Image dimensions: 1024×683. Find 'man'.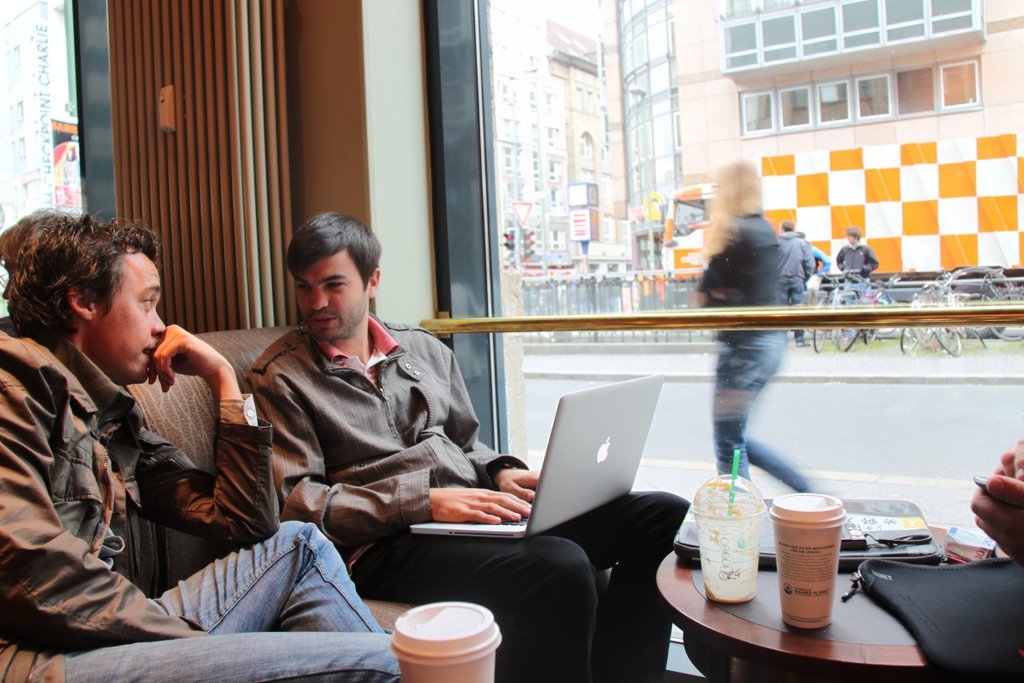
775, 222, 816, 345.
